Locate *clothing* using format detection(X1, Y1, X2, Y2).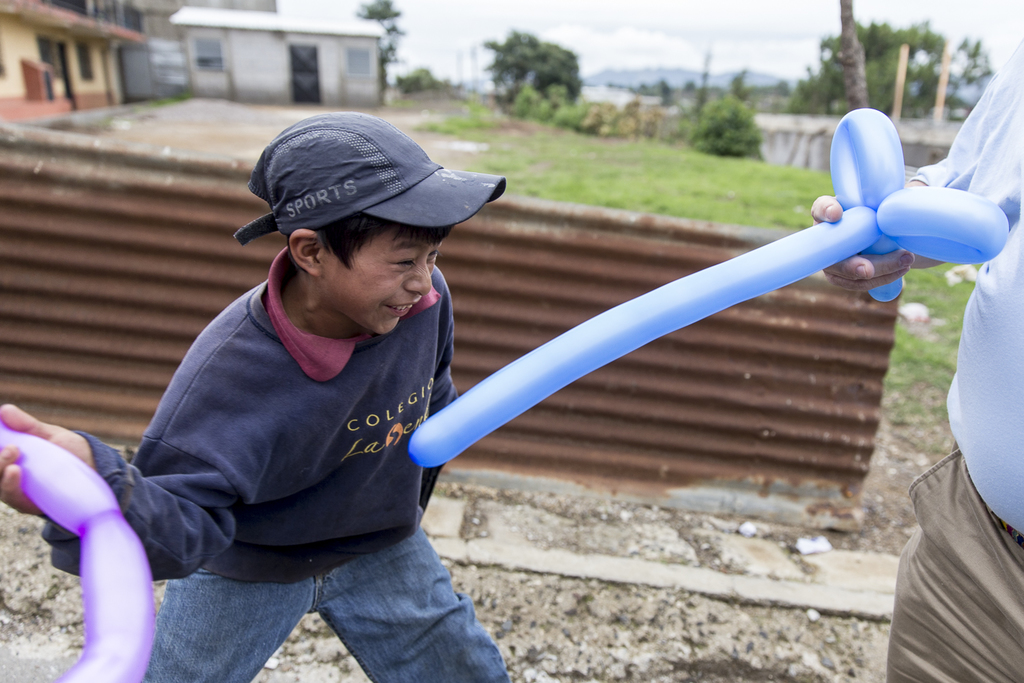
detection(887, 31, 1023, 682).
